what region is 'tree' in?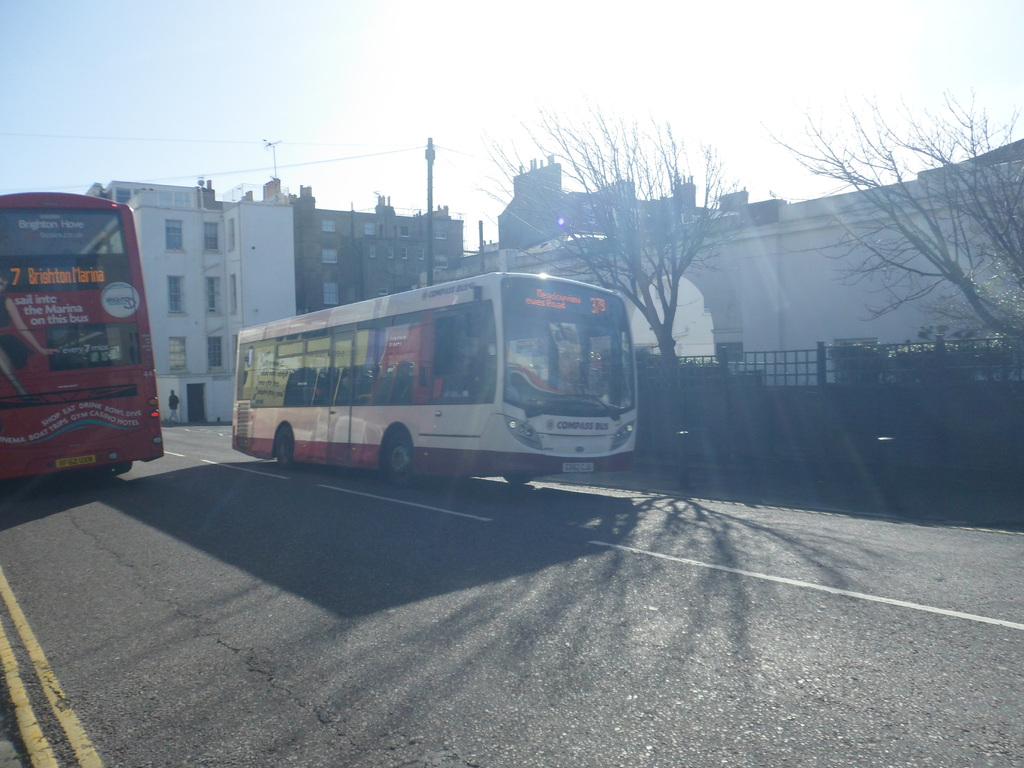
box(761, 85, 1023, 385).
